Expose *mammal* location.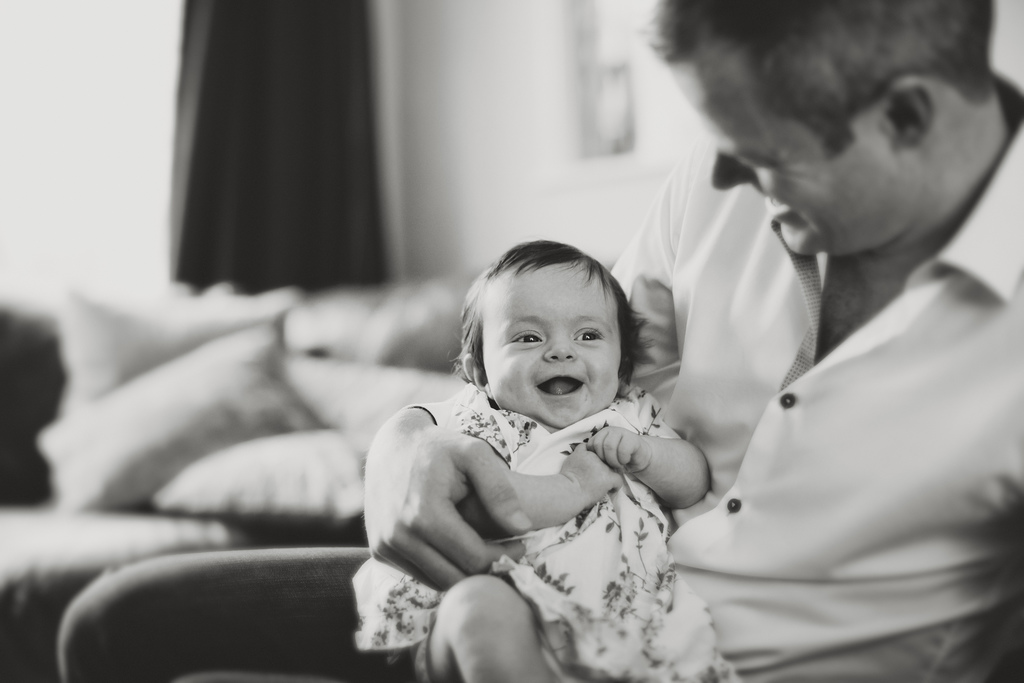
Exposed at x1=353 y1=237 x2=732 y2=682.
